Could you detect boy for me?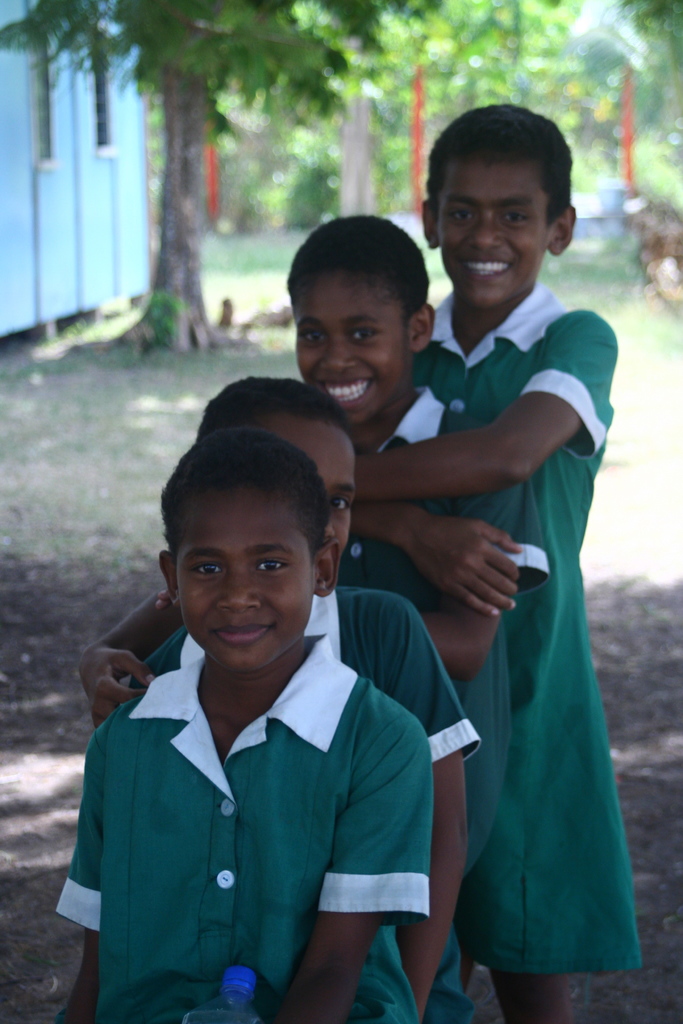
Detection result: [left=129, top=374, right=476, bottom=1023].
